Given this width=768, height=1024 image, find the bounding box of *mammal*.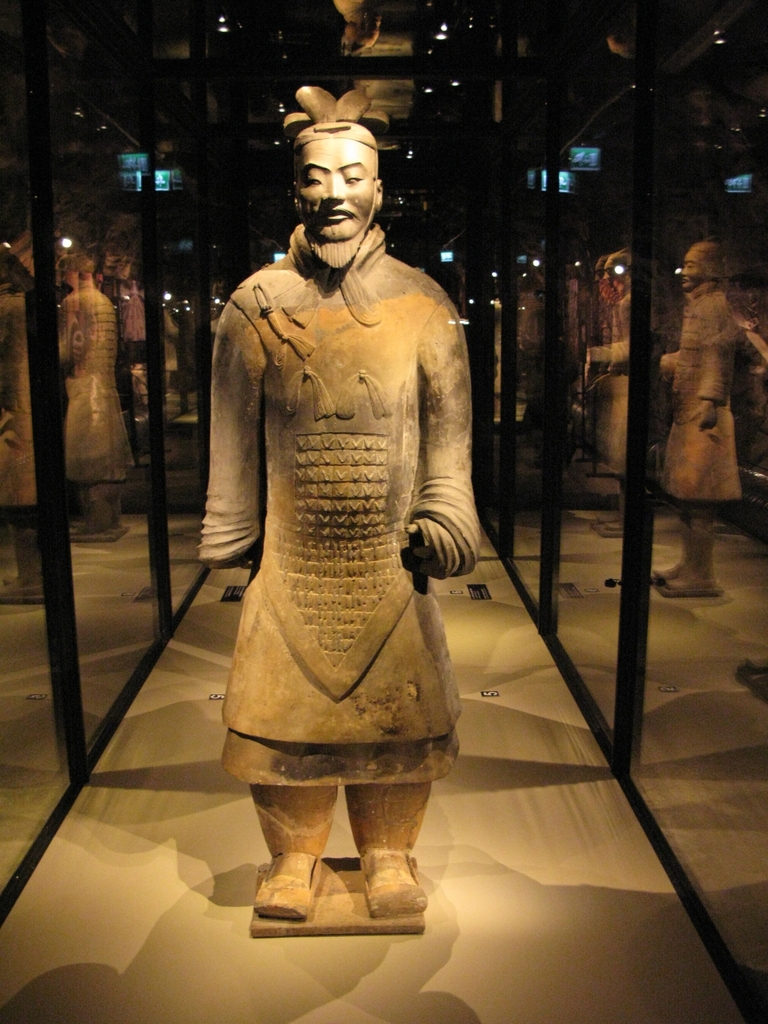
left=658, top=237, right=737, bottom=600.
